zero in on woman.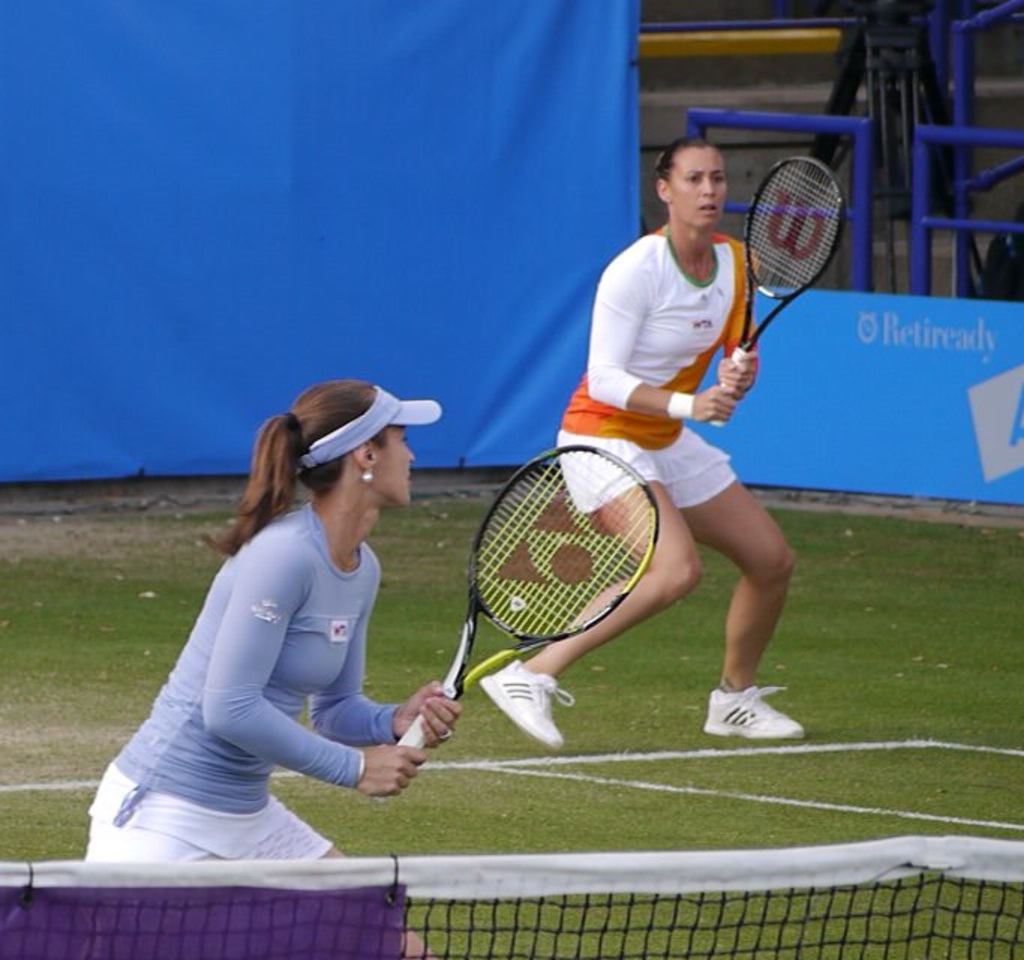
Zeroed in: {"x1": 490, "y1": 144, "x2": 814, "y2": 746}.
